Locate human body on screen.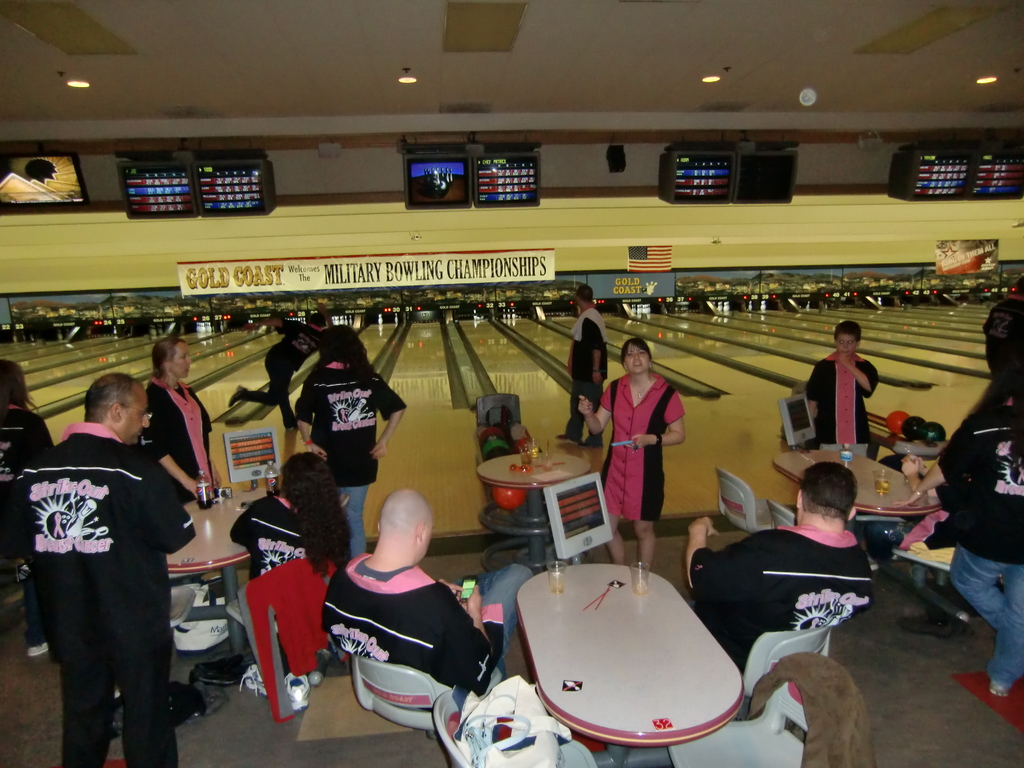
On screen at l=803, t=321, r=880, b=440.
